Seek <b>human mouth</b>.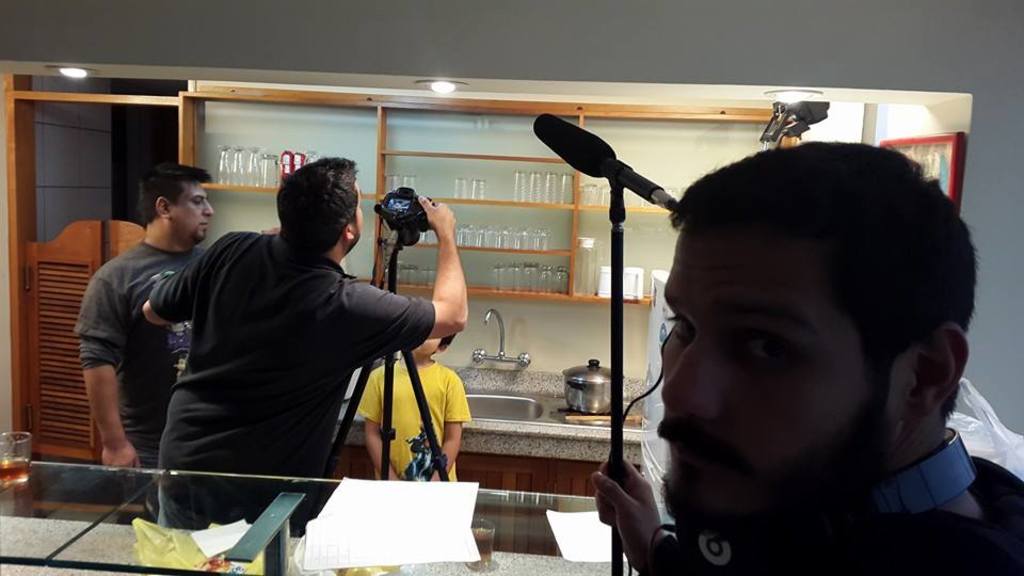
pyautogui.locateOnScreen(659, 420, 726, 469).
